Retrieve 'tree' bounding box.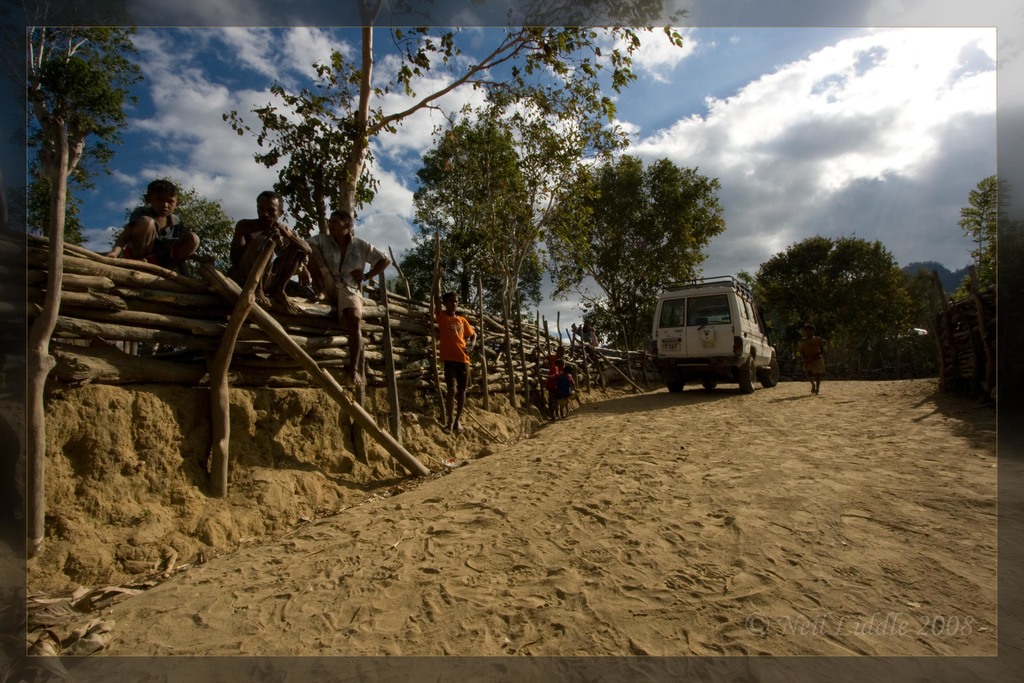
Bounding box: <region>479, 80, 627, 304</region>.
